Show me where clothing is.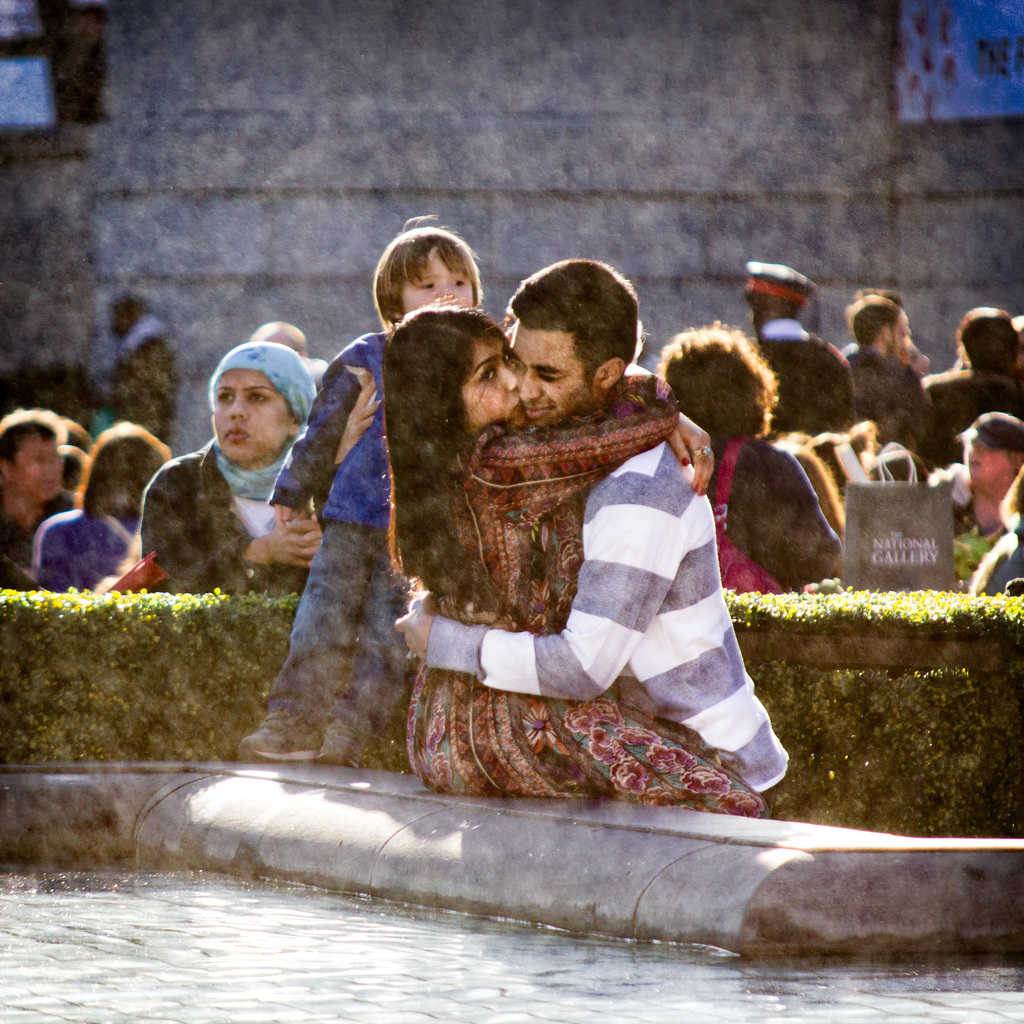
clothing is at select_region(16, 506, 149, 588).
